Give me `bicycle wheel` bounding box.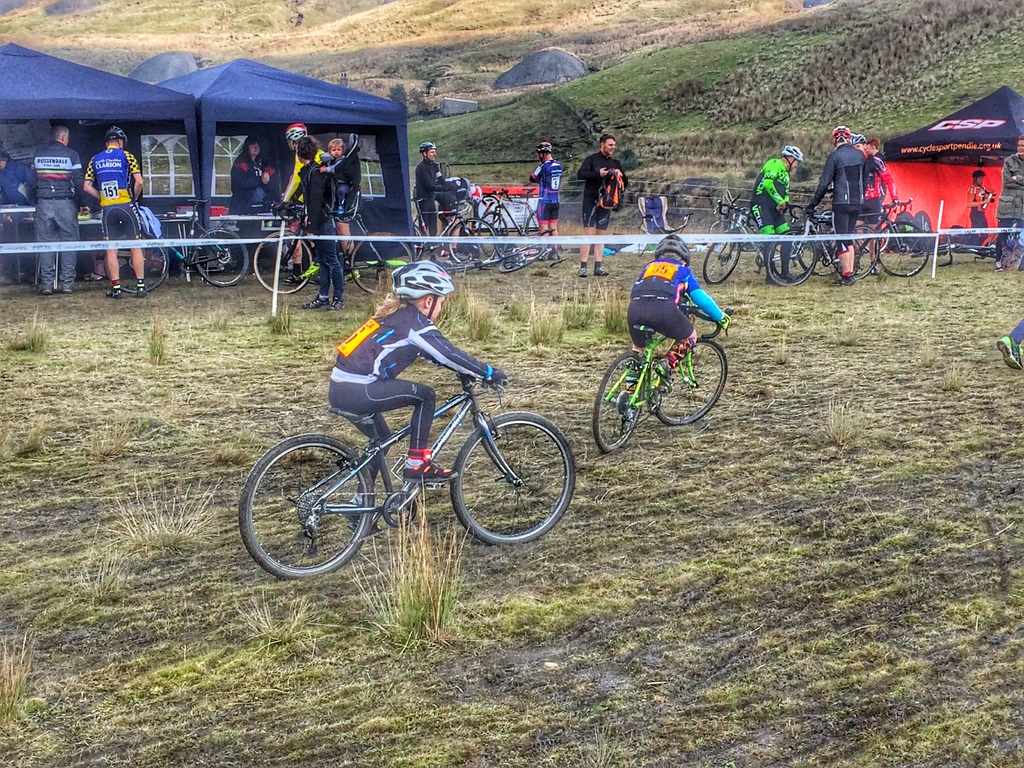
locate(652, 337, 728, 426).
